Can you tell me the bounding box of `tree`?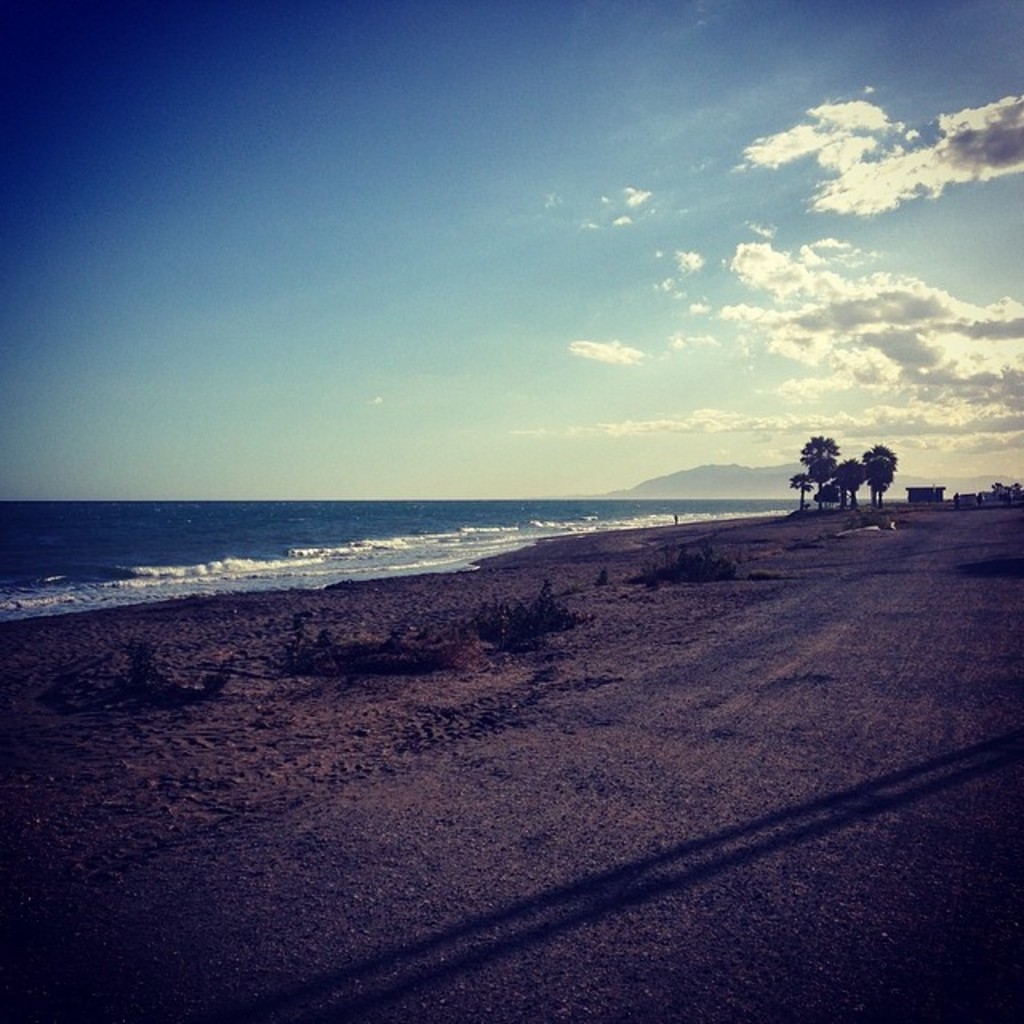
(left=835, top=454, right=870, bottom=506).
